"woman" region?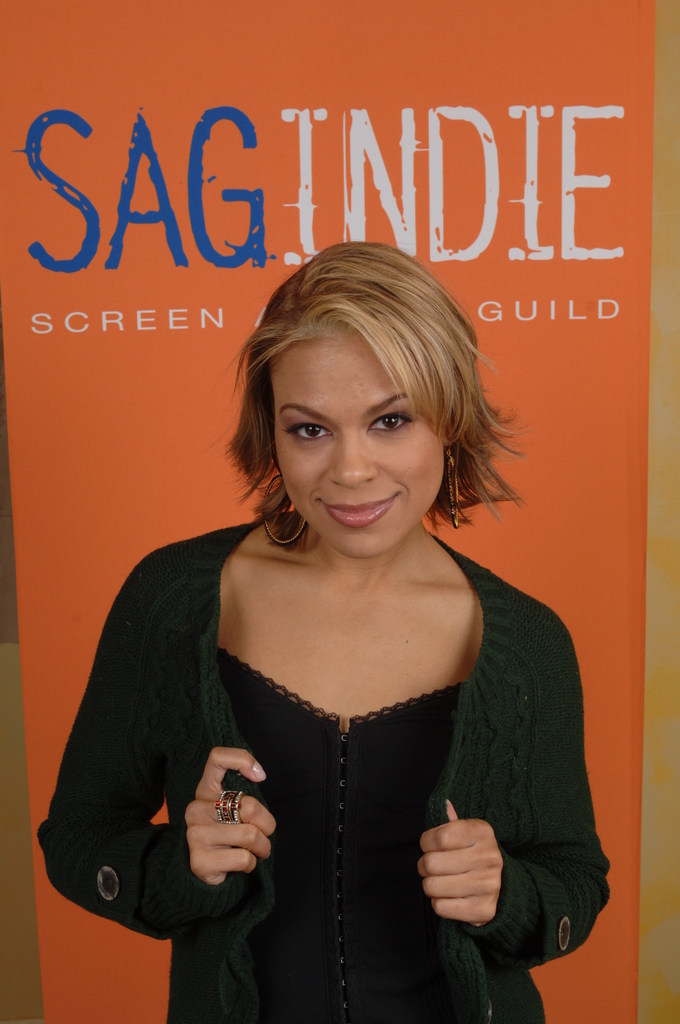
box(82, 205, 607, 995)
